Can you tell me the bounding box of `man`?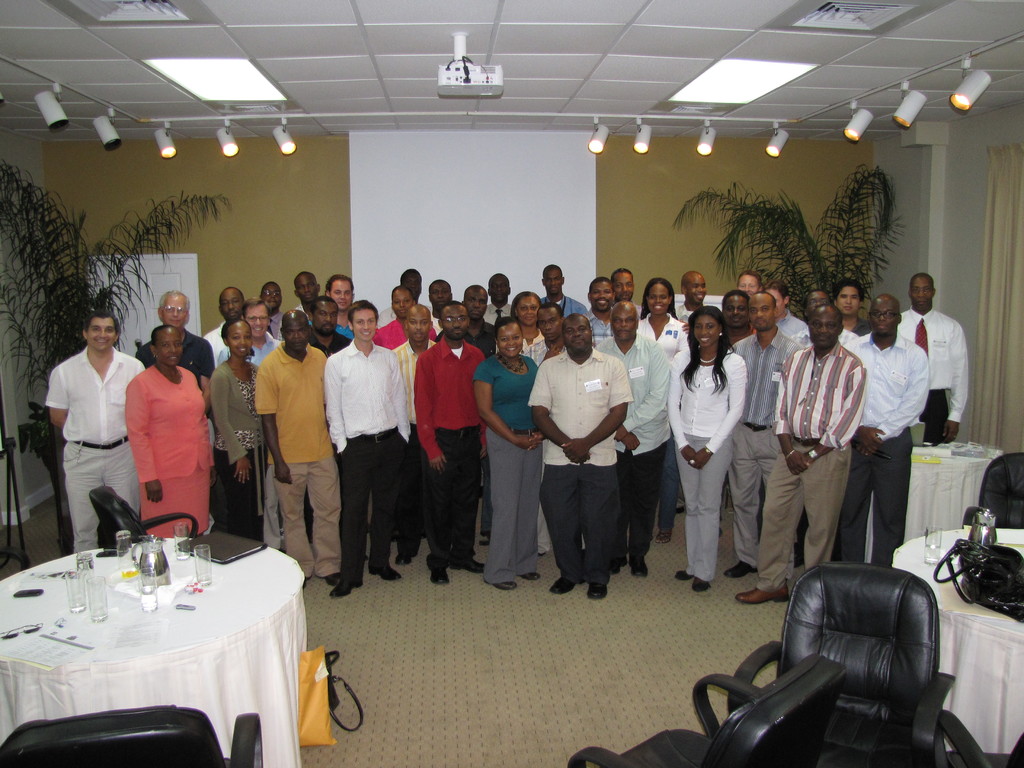
252/280/287/343.
